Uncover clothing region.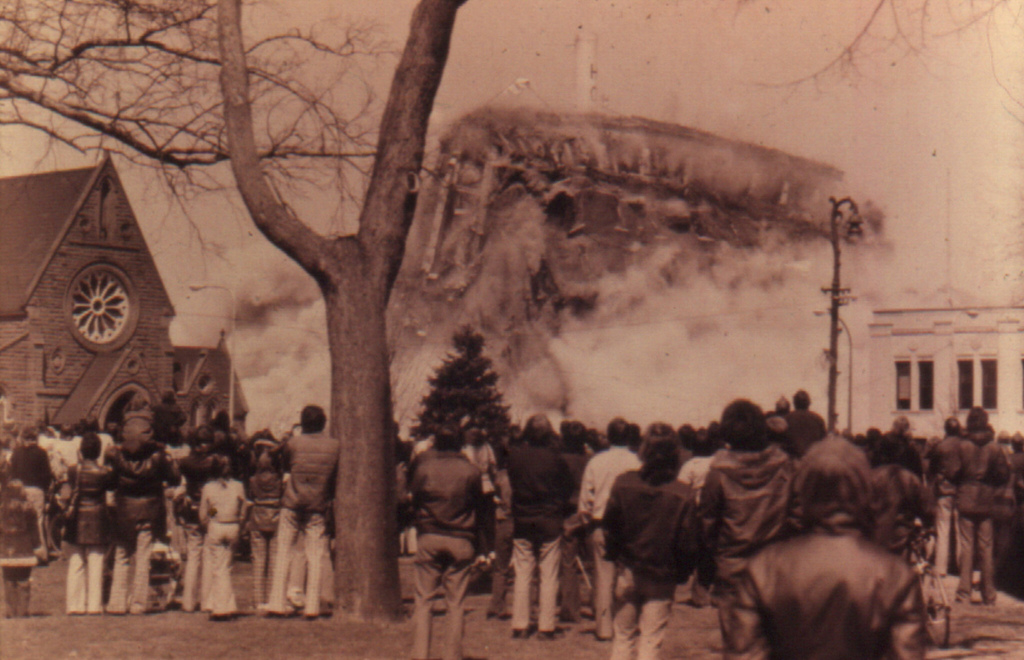
Uncovered: (935, 434, 961, 460).
